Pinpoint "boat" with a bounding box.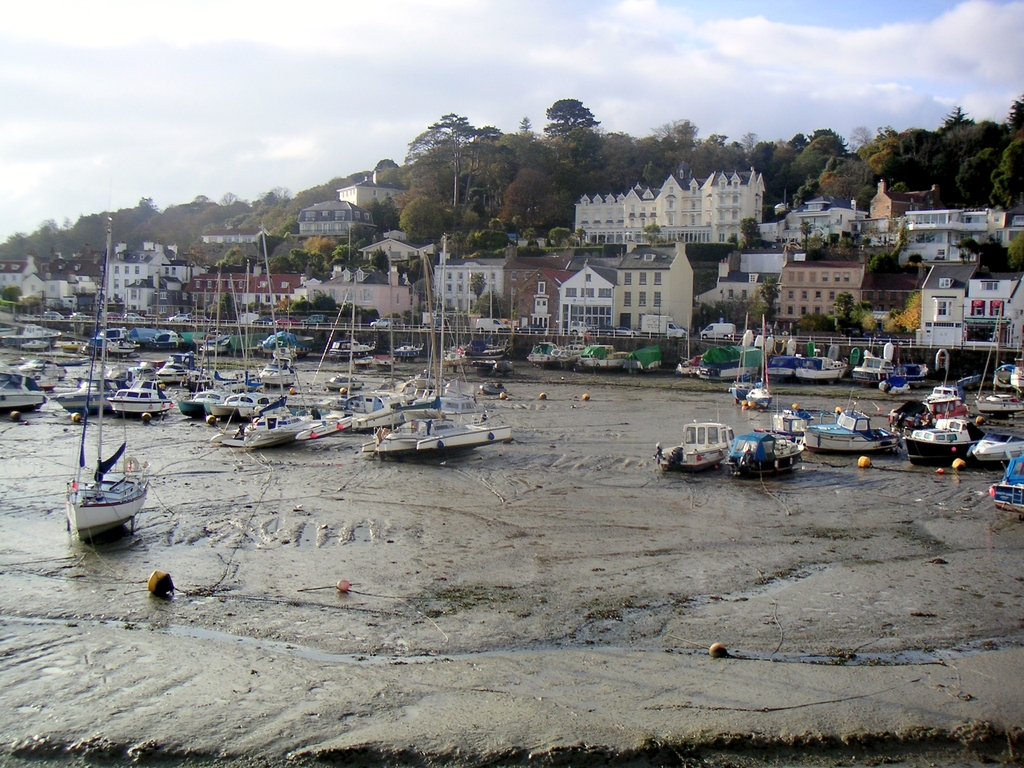
bbox=[901, 426, 1023, 461].
